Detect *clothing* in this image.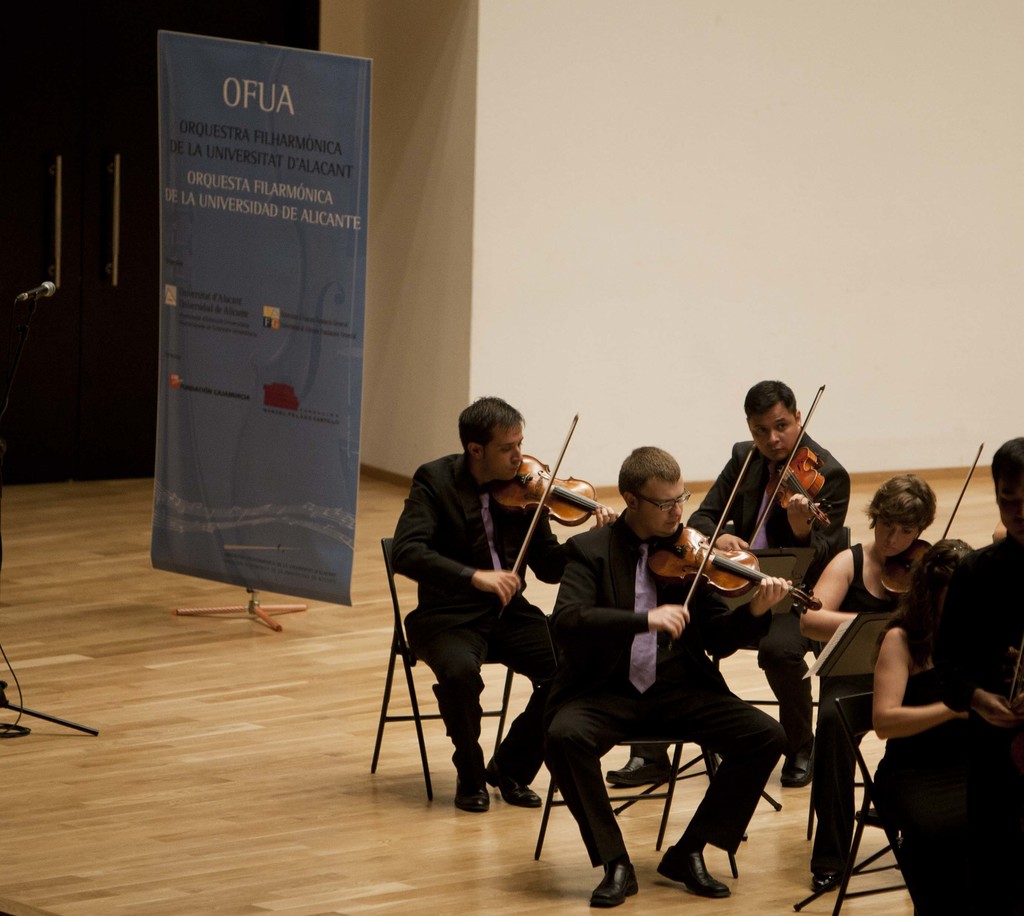
Detection: box=[387, 399, 579, 807].
